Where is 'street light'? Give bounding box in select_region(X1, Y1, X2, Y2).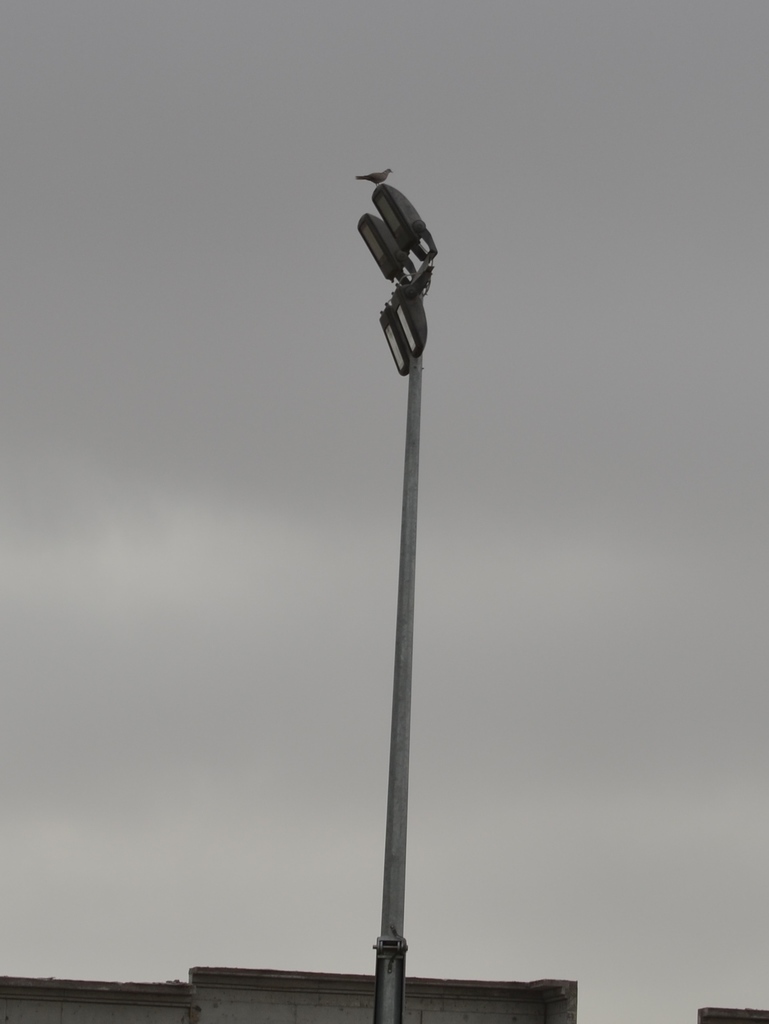
select_region(369, 173, 440, 1023).
